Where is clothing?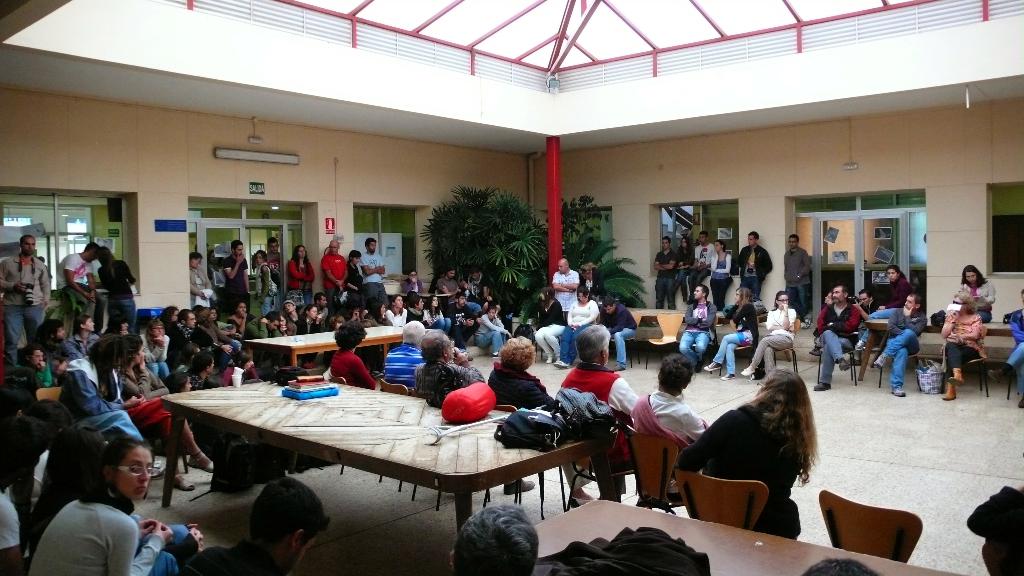
[left=0, top=252, right=51, bottom=366].
